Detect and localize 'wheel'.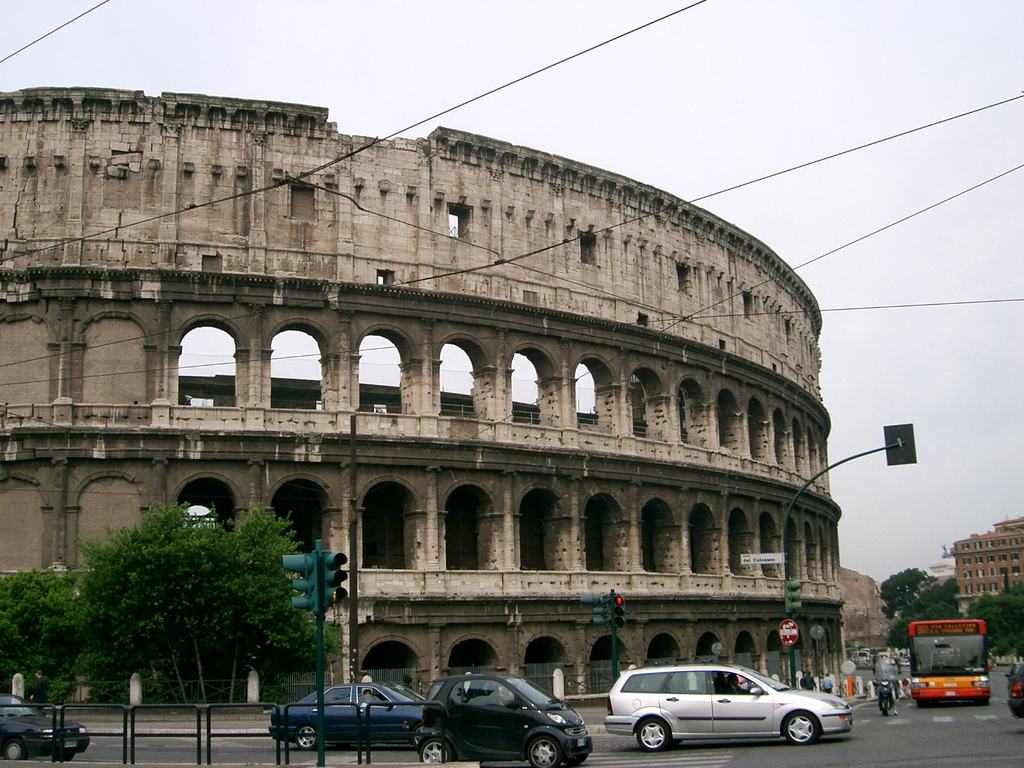
Localized at select_region(56, 755, 75, 765).
